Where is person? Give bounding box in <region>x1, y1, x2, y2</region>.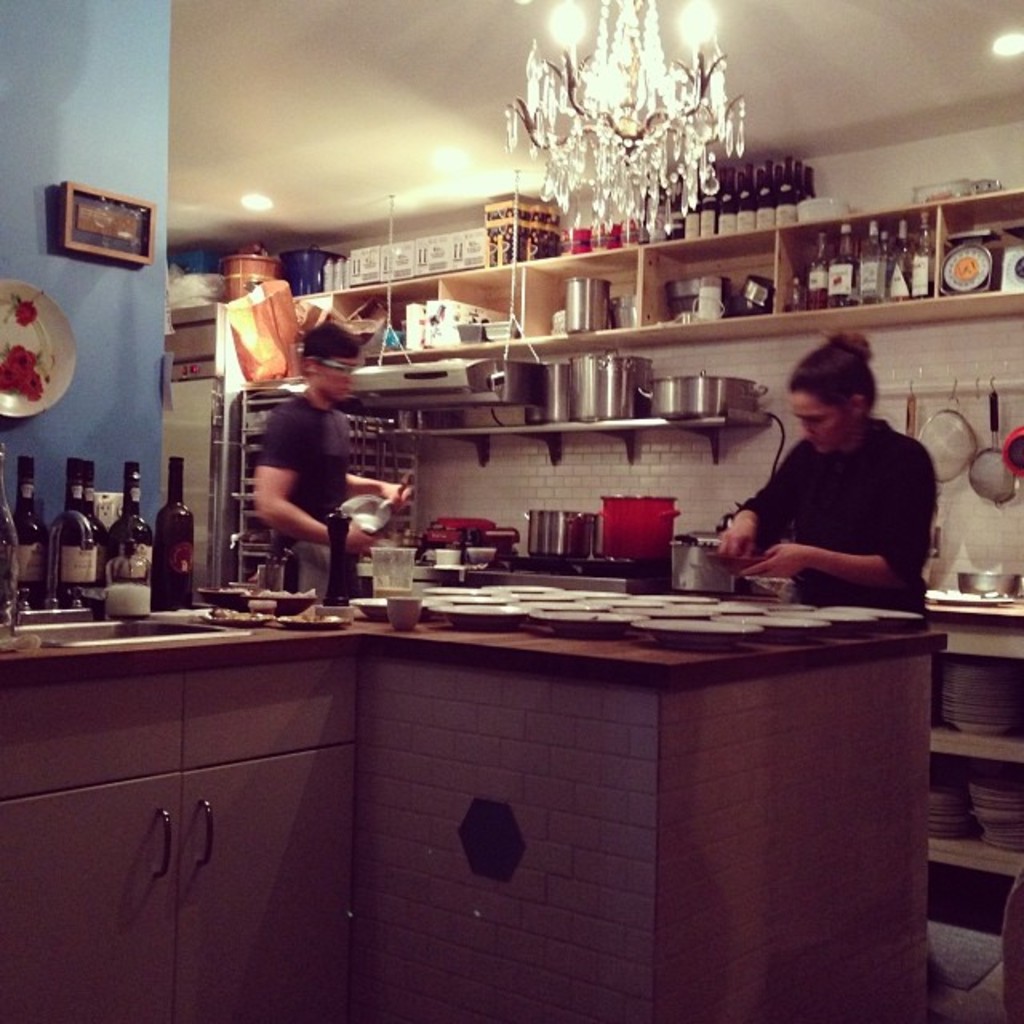
<region>720, 326, 949, 987</region>.
